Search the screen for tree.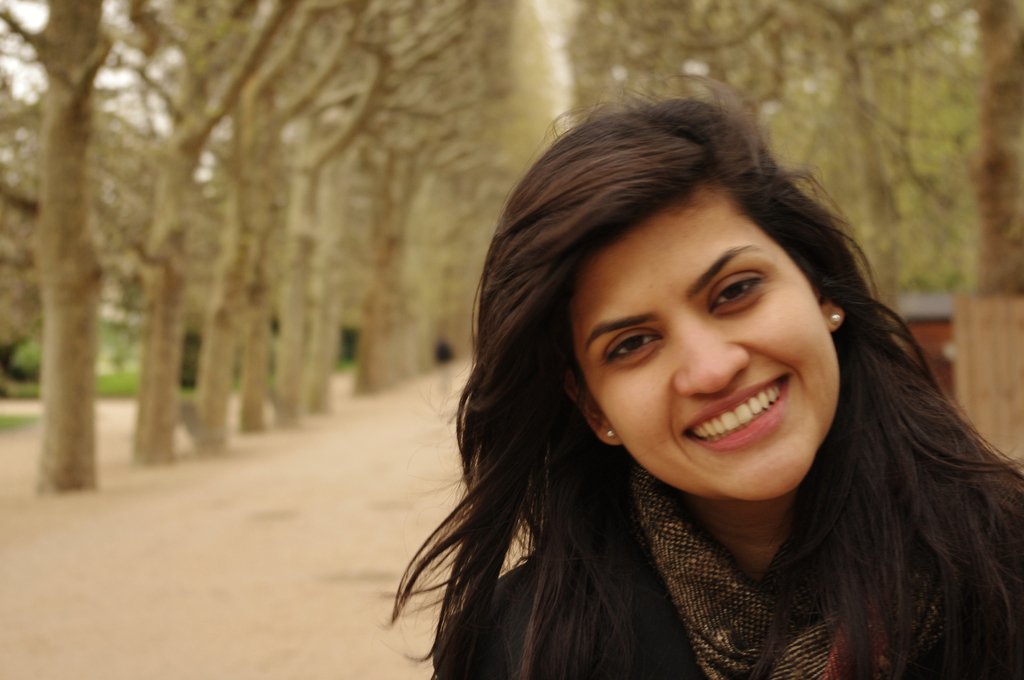
Found at [left=0, top=72, right=47, bottom=394].
